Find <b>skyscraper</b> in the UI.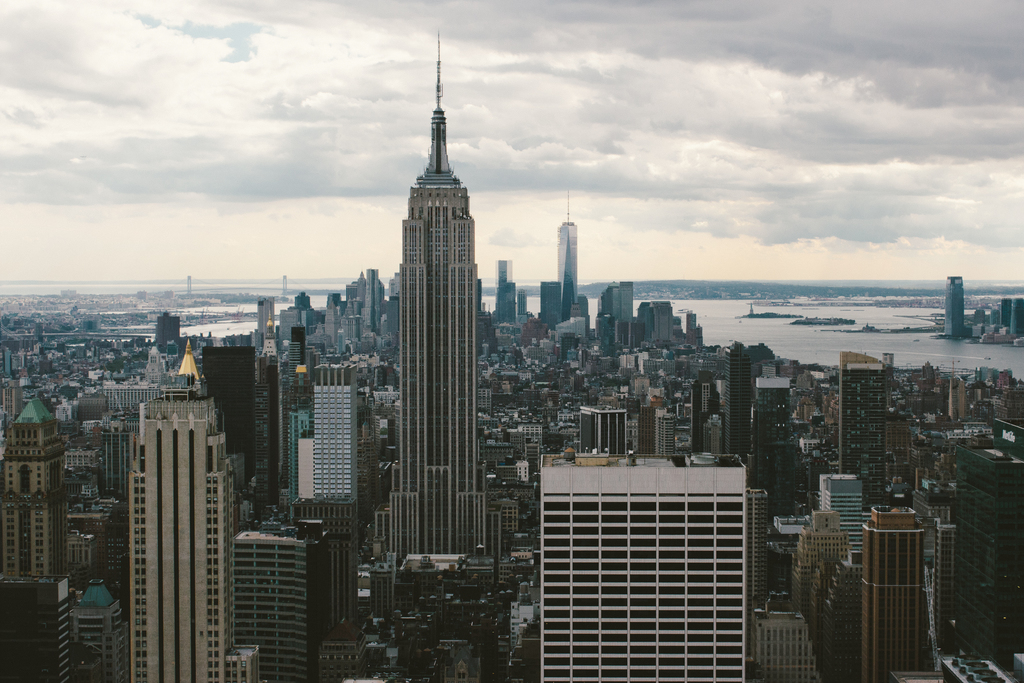
UI element at x1=523, y1=406, x2=756, y2=682.
